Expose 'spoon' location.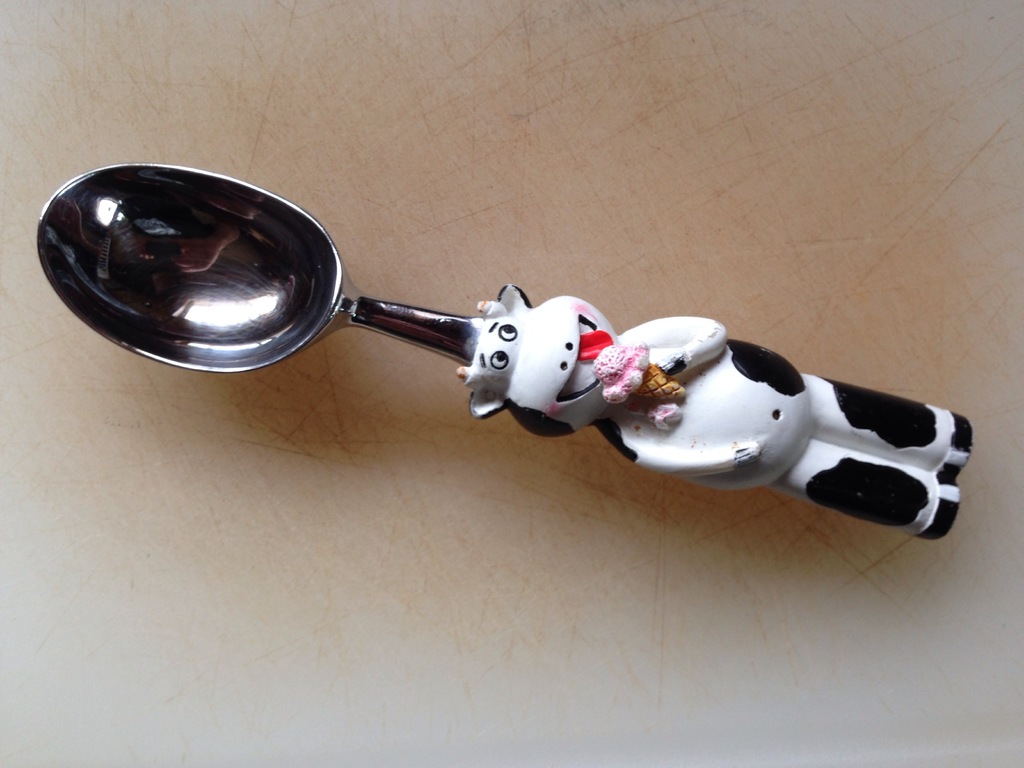
Exposed at box(36, 158, 972, 539).
